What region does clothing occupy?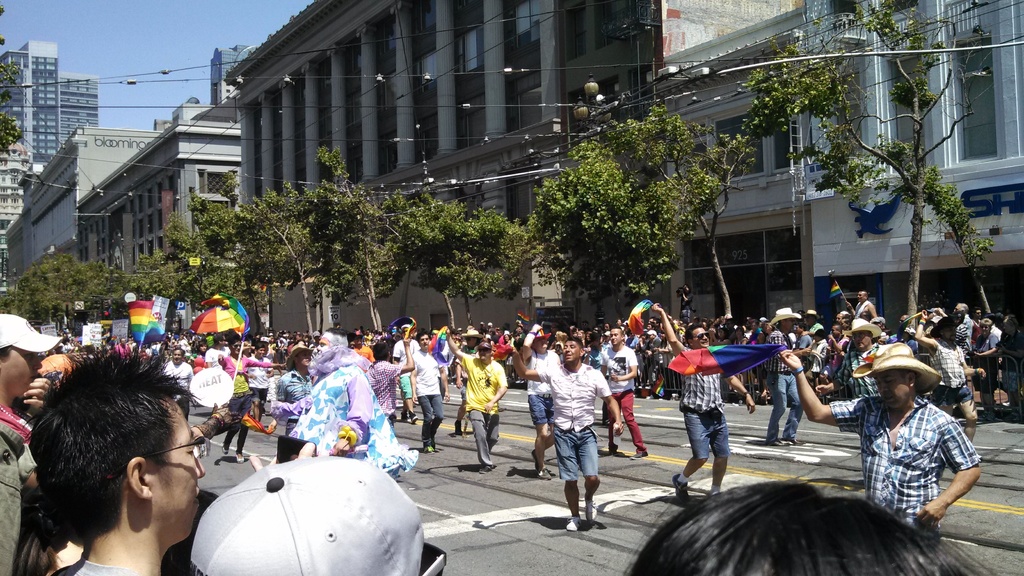
box=[595, 344, 638, 449].
